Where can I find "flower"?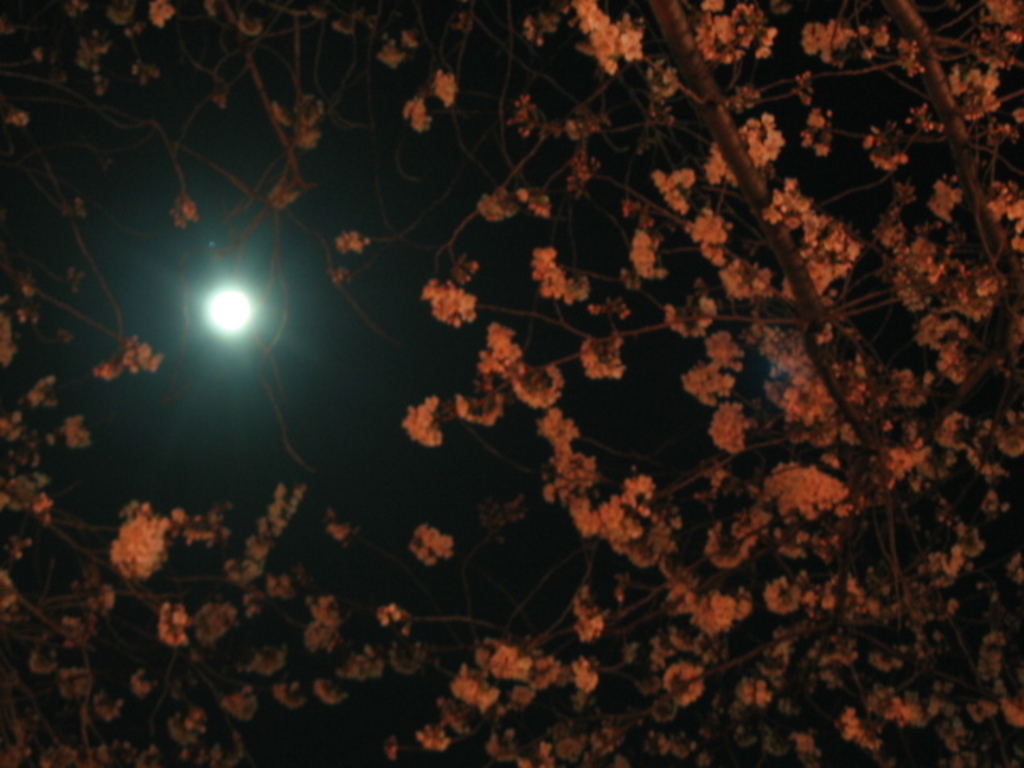
You can find it at Rect(5, 400, 40, 470).
